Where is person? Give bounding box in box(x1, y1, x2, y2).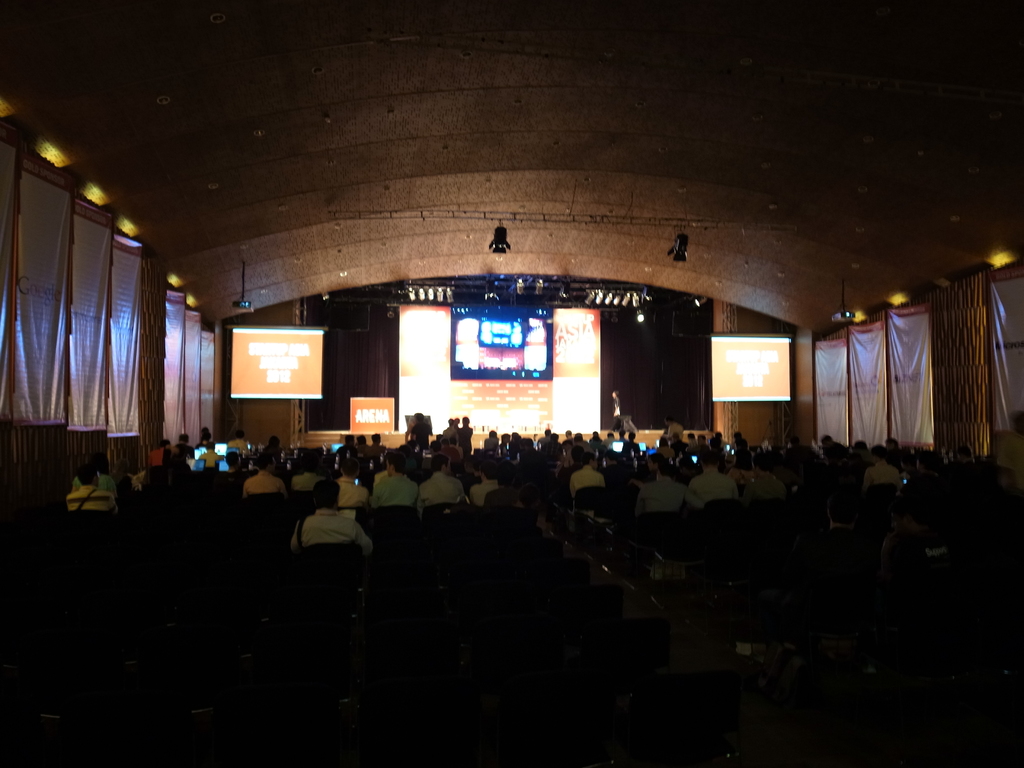
box(861, 442, 903, 496).
